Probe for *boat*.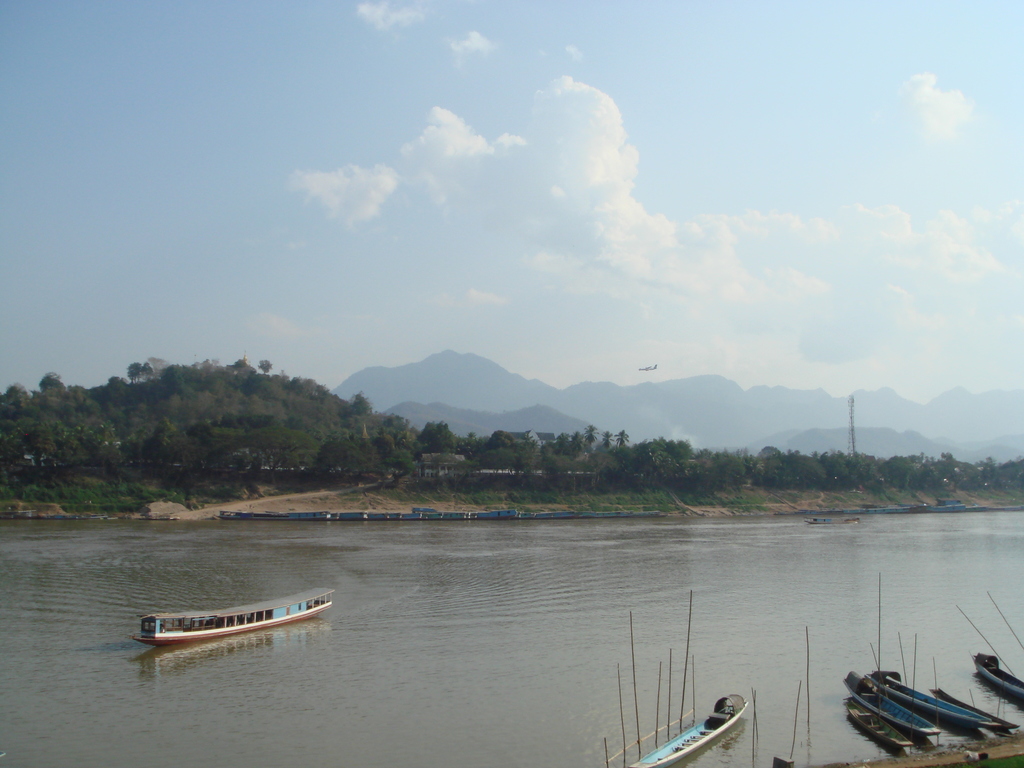
Probe result: [619,692,752,767].
